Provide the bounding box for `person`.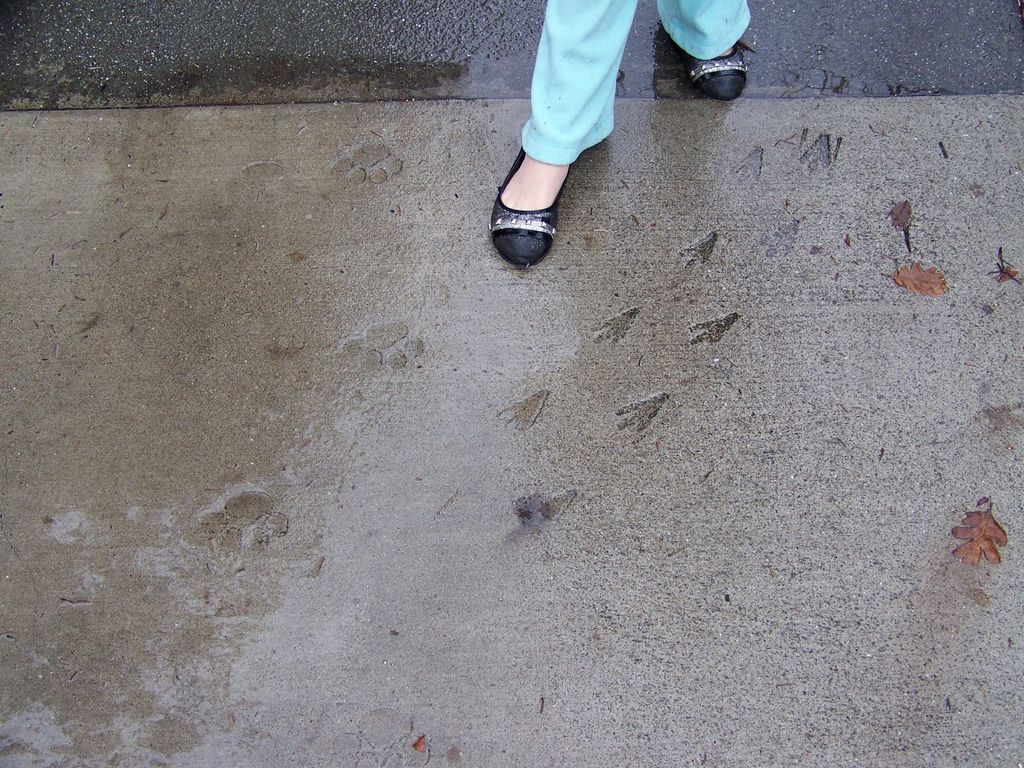
BBox(492, 0, 753, 266).
